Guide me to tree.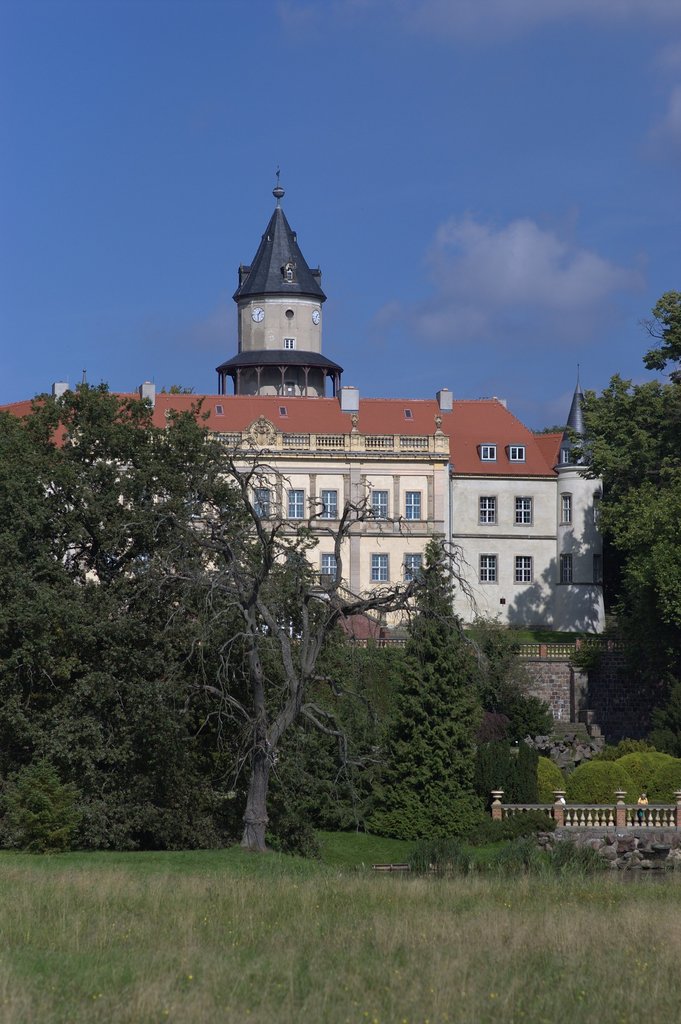
Guidance: x1=16, y1=362, x2=267, y2=847.
